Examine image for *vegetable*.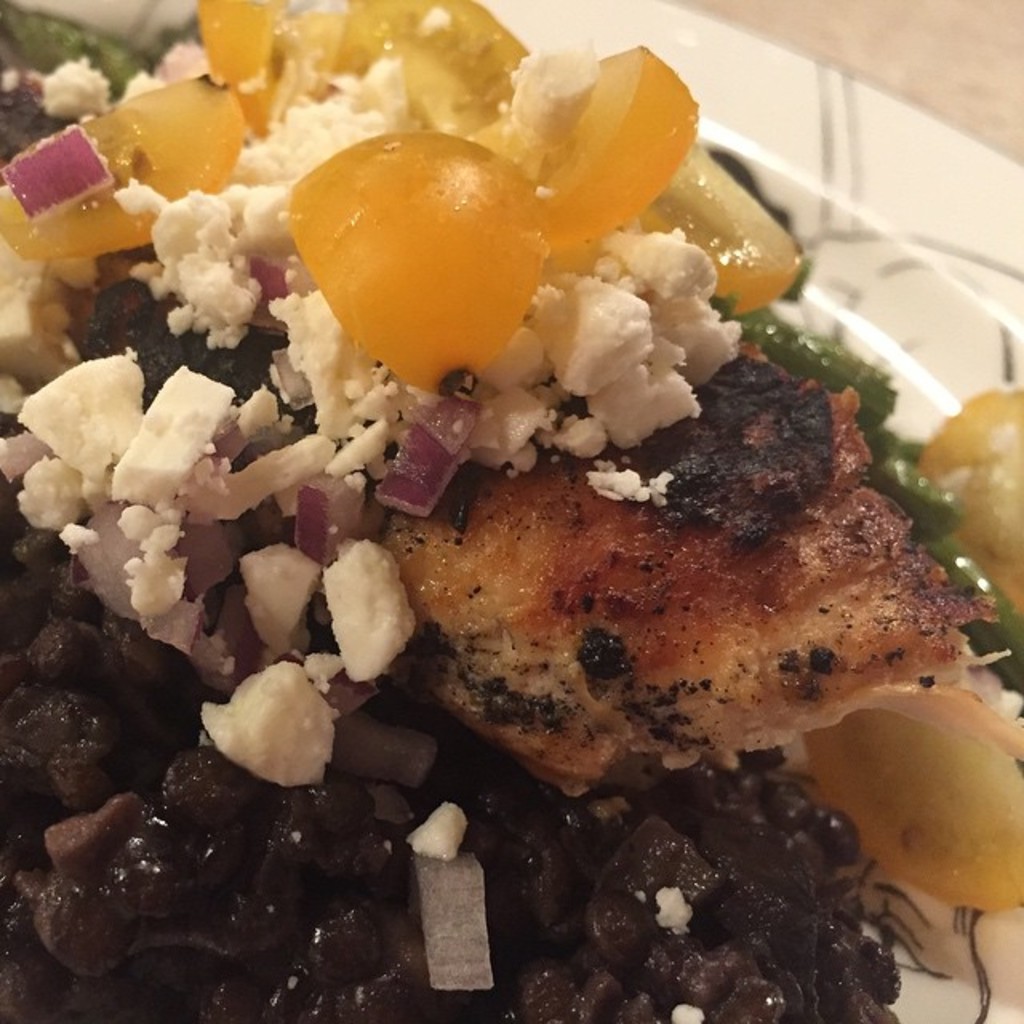
Examination result: 323 717 438 786.
